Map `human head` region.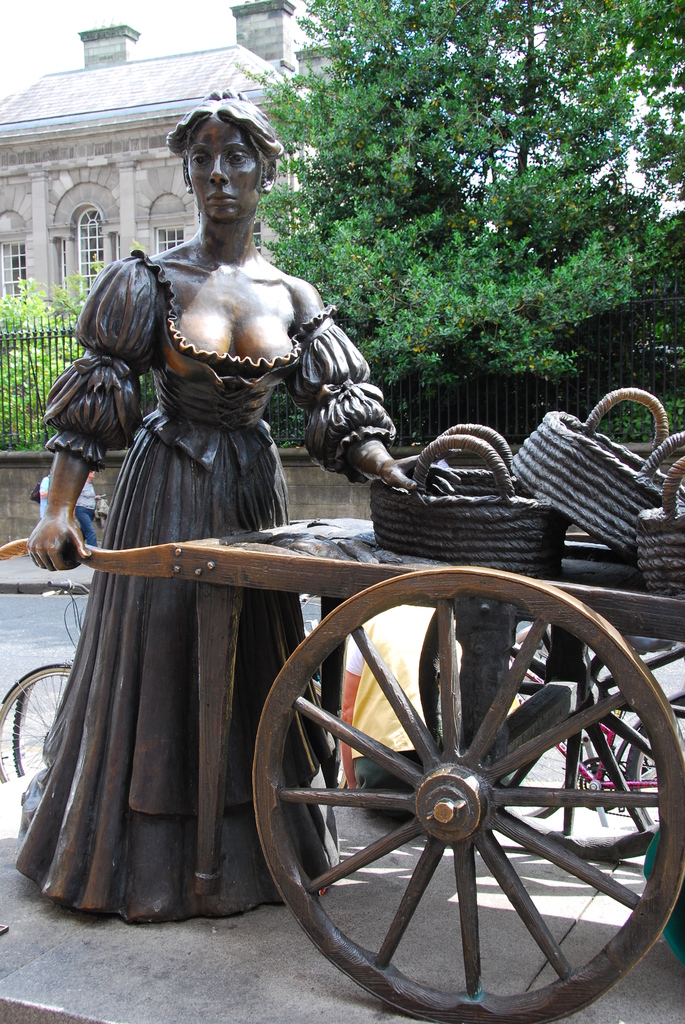
Mapped to (x1=152, y1=90, x2=283, y2=229).
